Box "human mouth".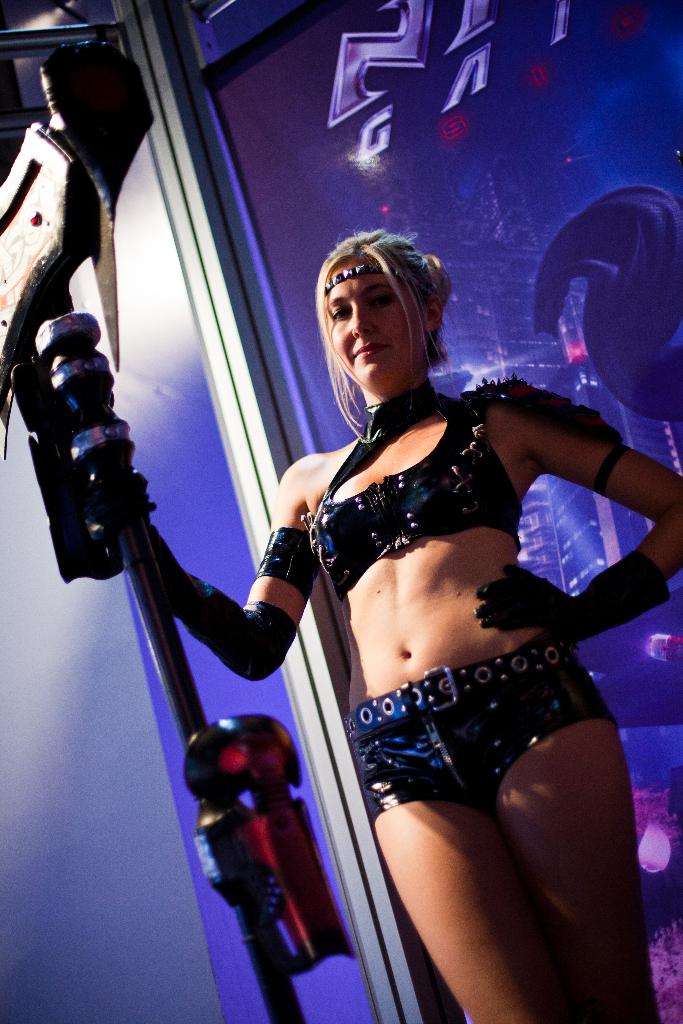
select_region(353, 342, 388, 361).
